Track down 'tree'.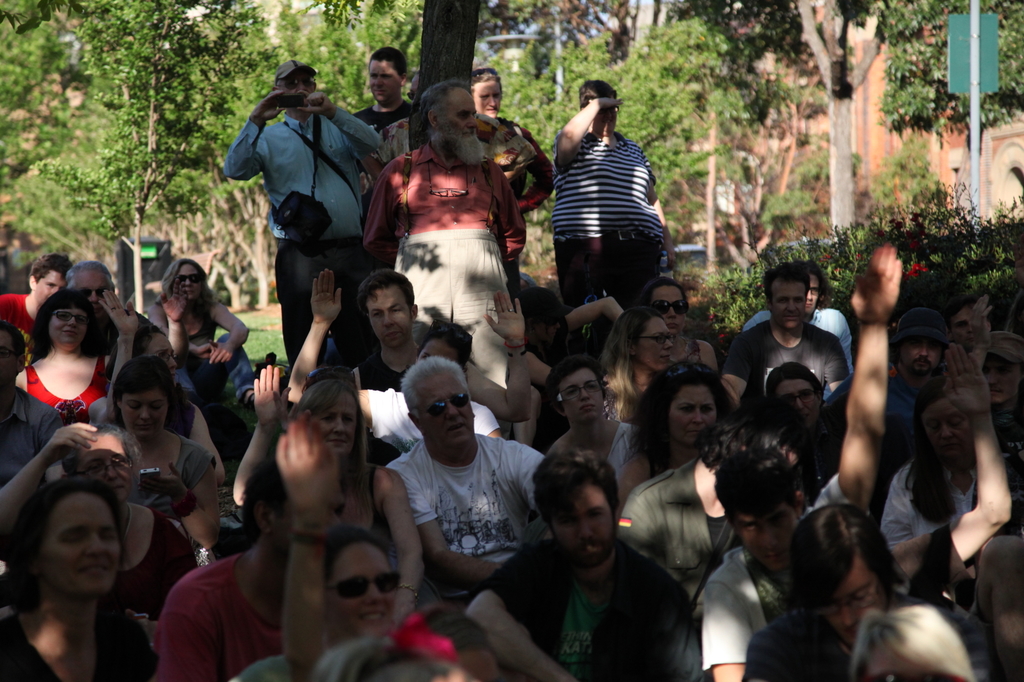
Tracked to [474, 2, 762, 266].
